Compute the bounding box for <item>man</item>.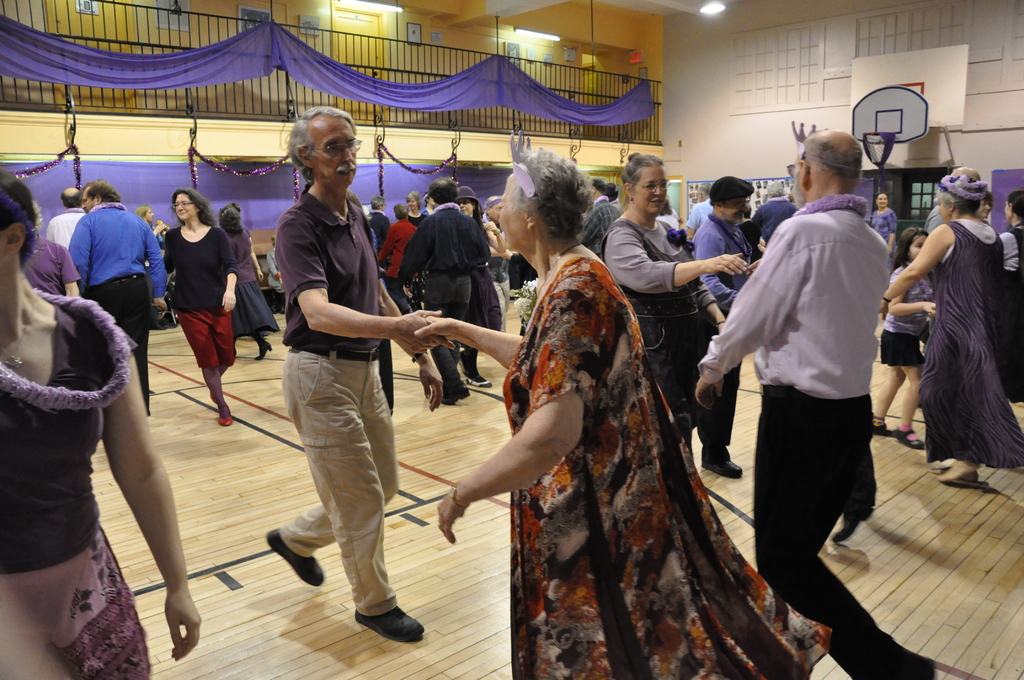
box=[398, 178, 490, 405].
